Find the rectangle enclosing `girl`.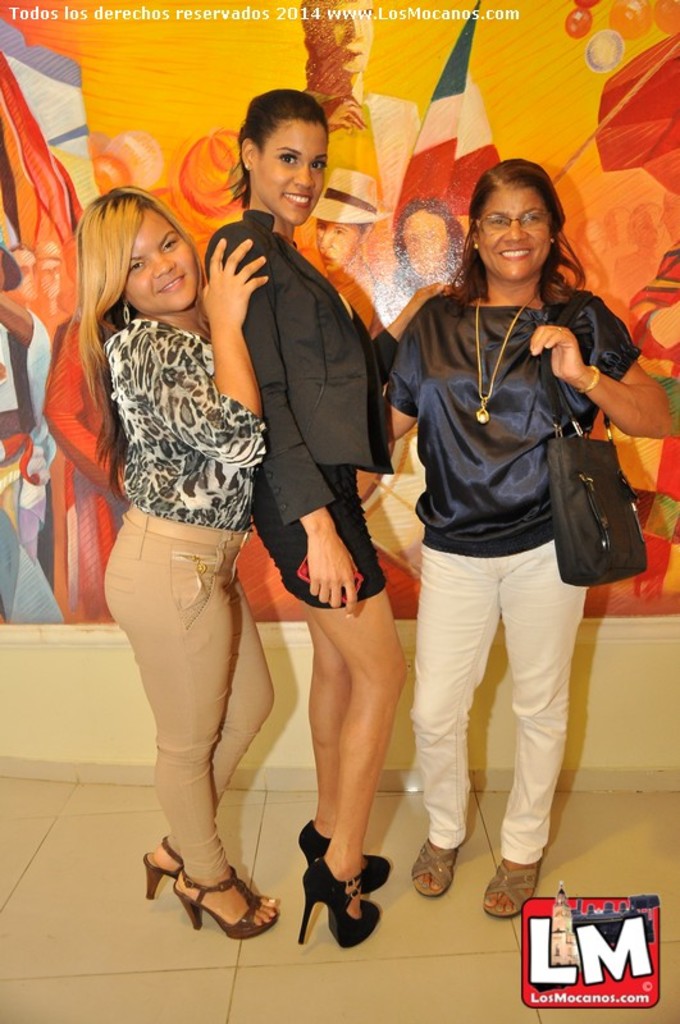
(79, 188, 268, 929).
